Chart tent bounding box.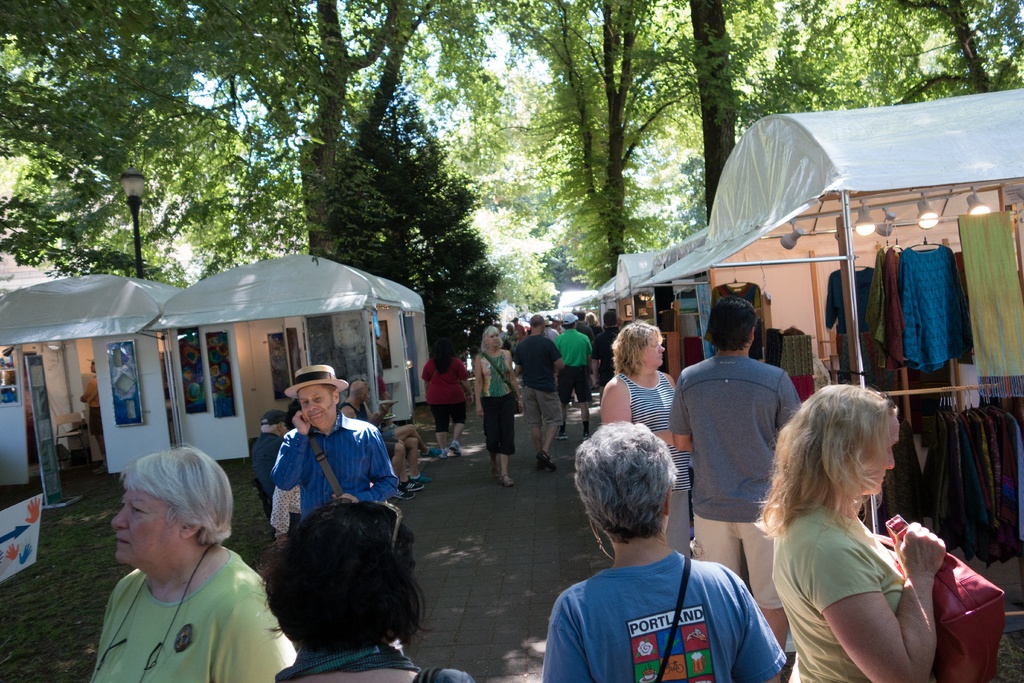
Charted: crop(650, 94, 1014, 483).
